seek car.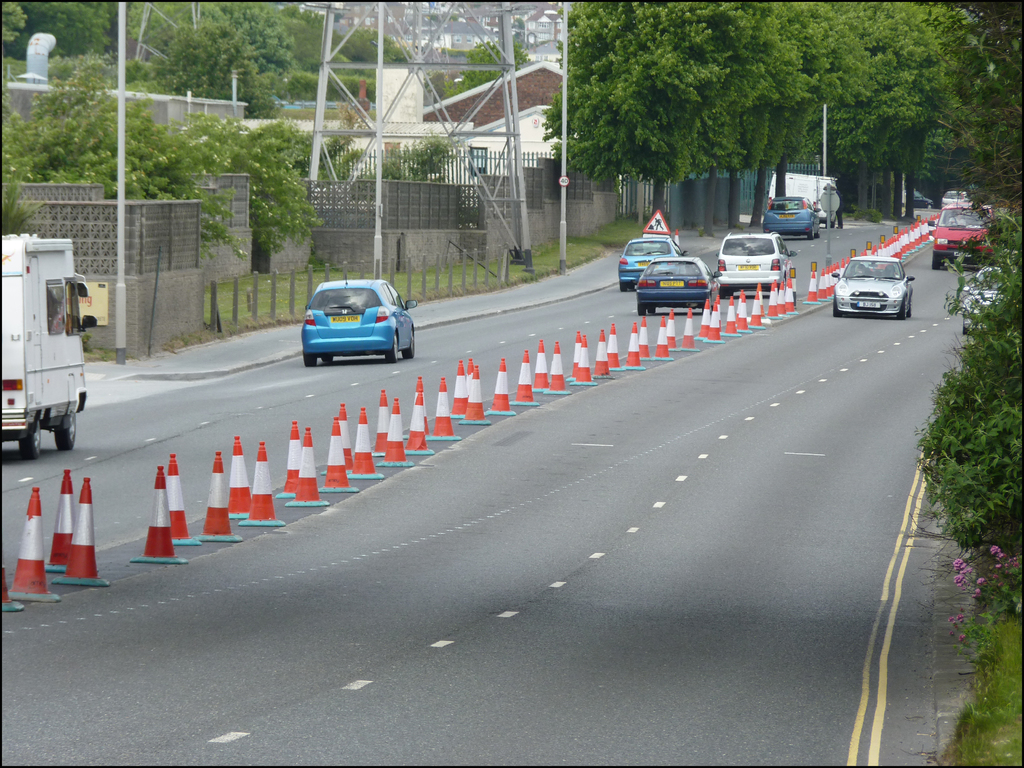
BBox(298, 269, 410, 358).
